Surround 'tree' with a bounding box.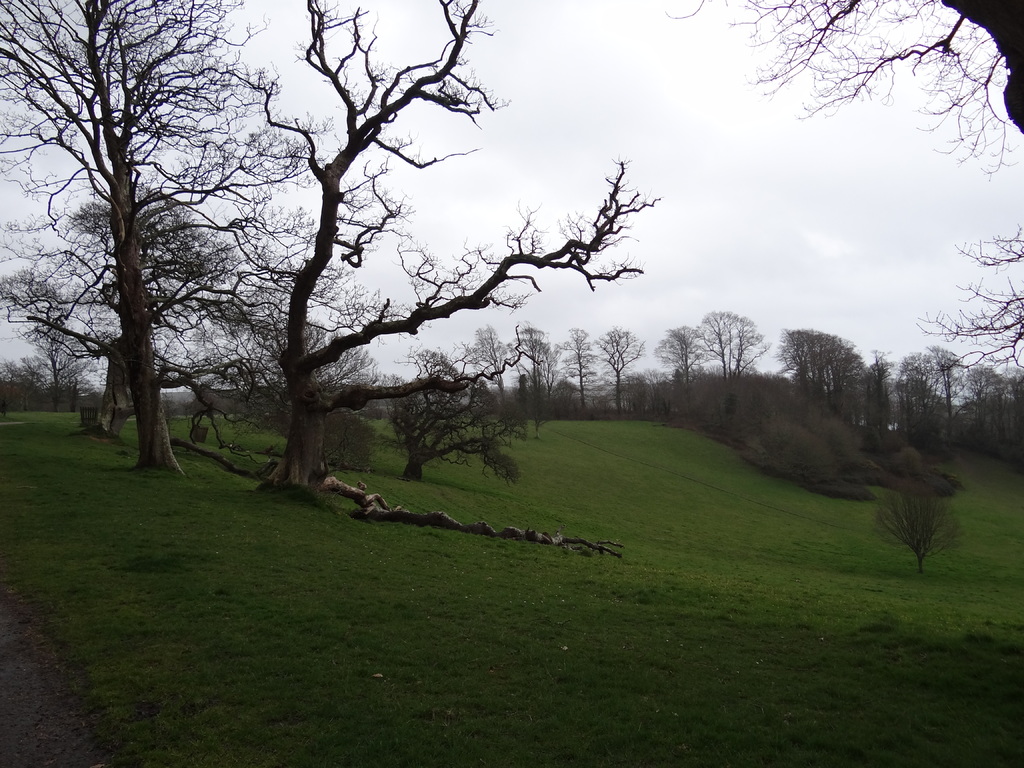
left=511, top=325, right=556, bottom=403.
